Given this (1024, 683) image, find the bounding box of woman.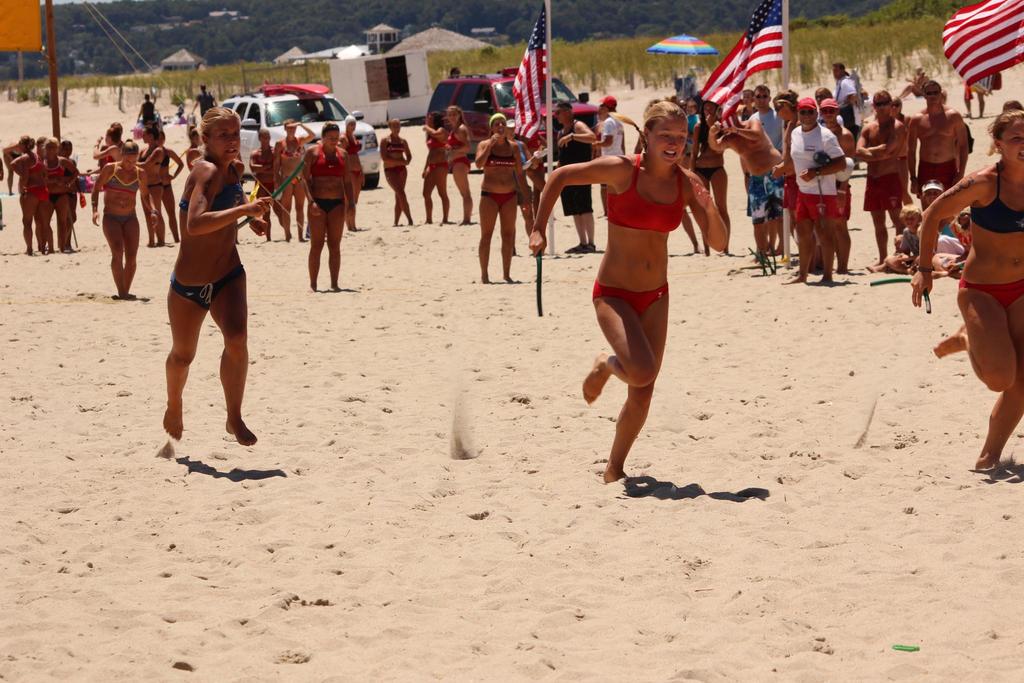
337,117,365,236.
